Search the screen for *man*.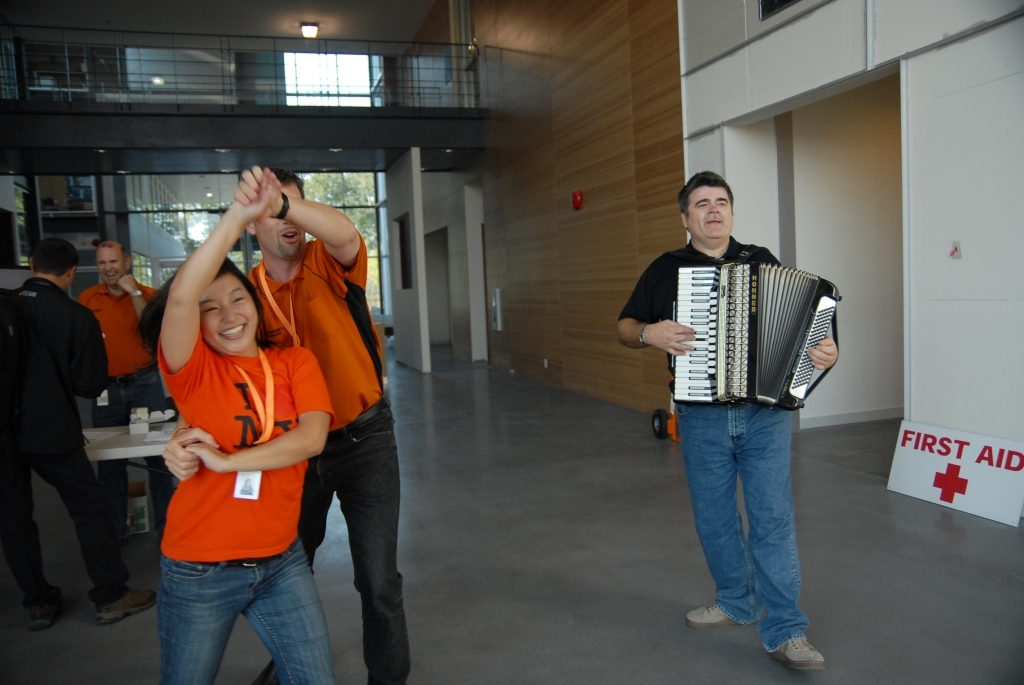
Found at (0, 223, 154, 609).
